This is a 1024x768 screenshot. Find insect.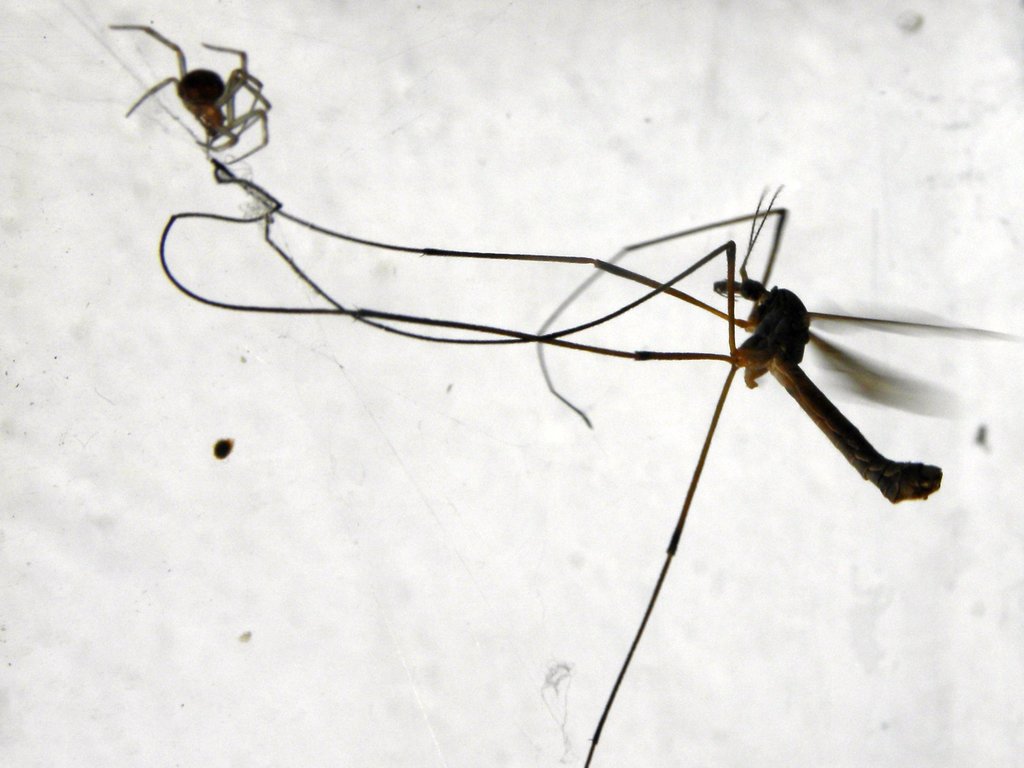
Bounding box: region(154, 185, 1017, 767).
